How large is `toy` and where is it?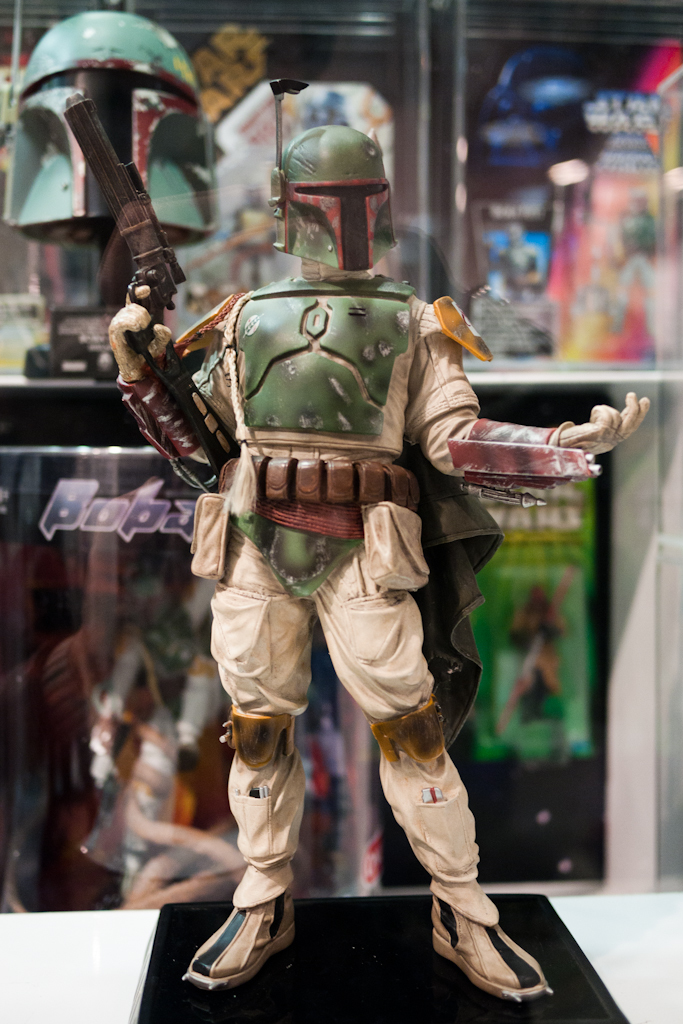
Bounding box: [left=6, top=10, right=652, bottom=1001].
